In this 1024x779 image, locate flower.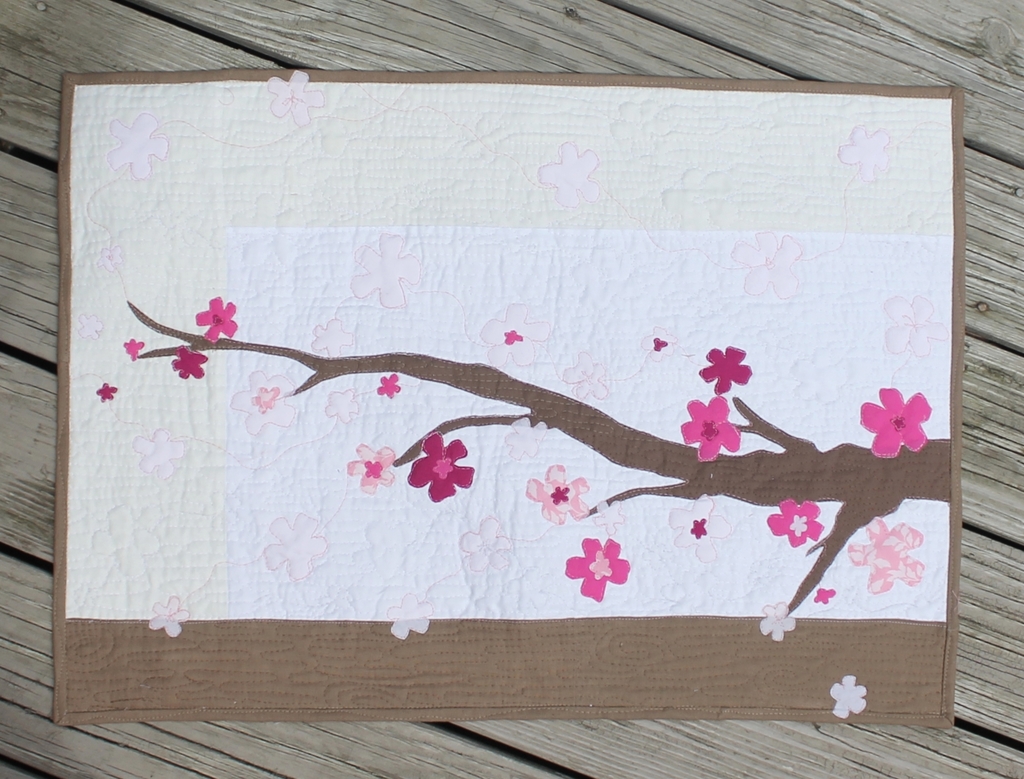
Bounding box: region(828, 677, 867, 718).
